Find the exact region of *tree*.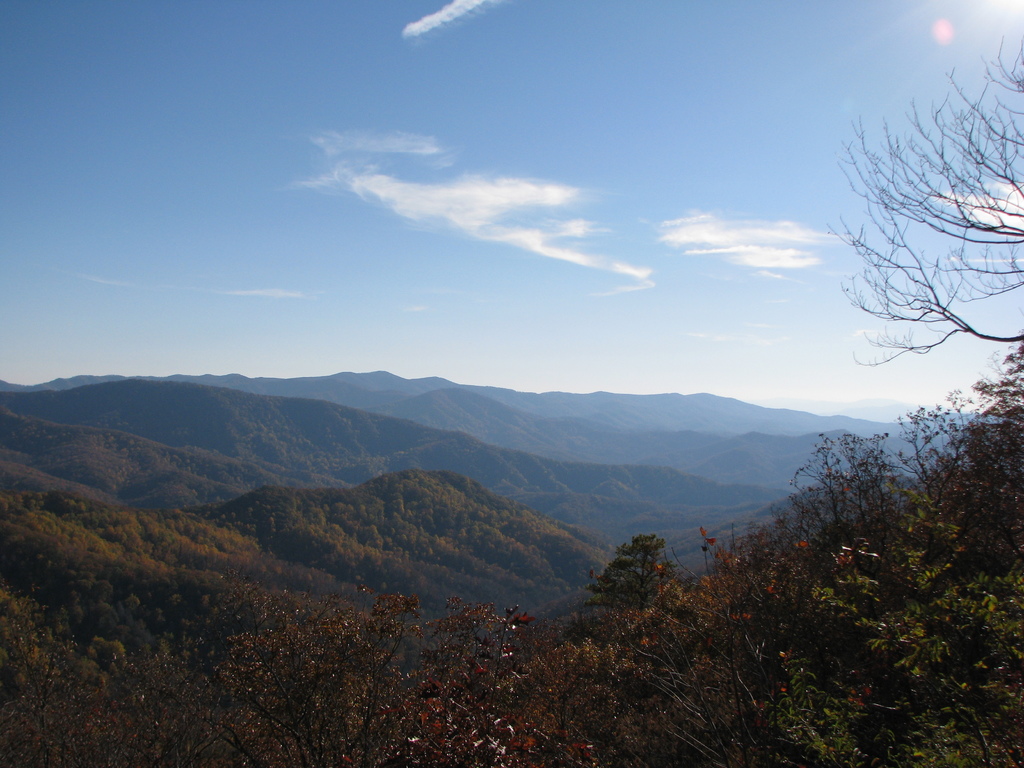
Exact region: bbox=(777, 431, 991, 589).
